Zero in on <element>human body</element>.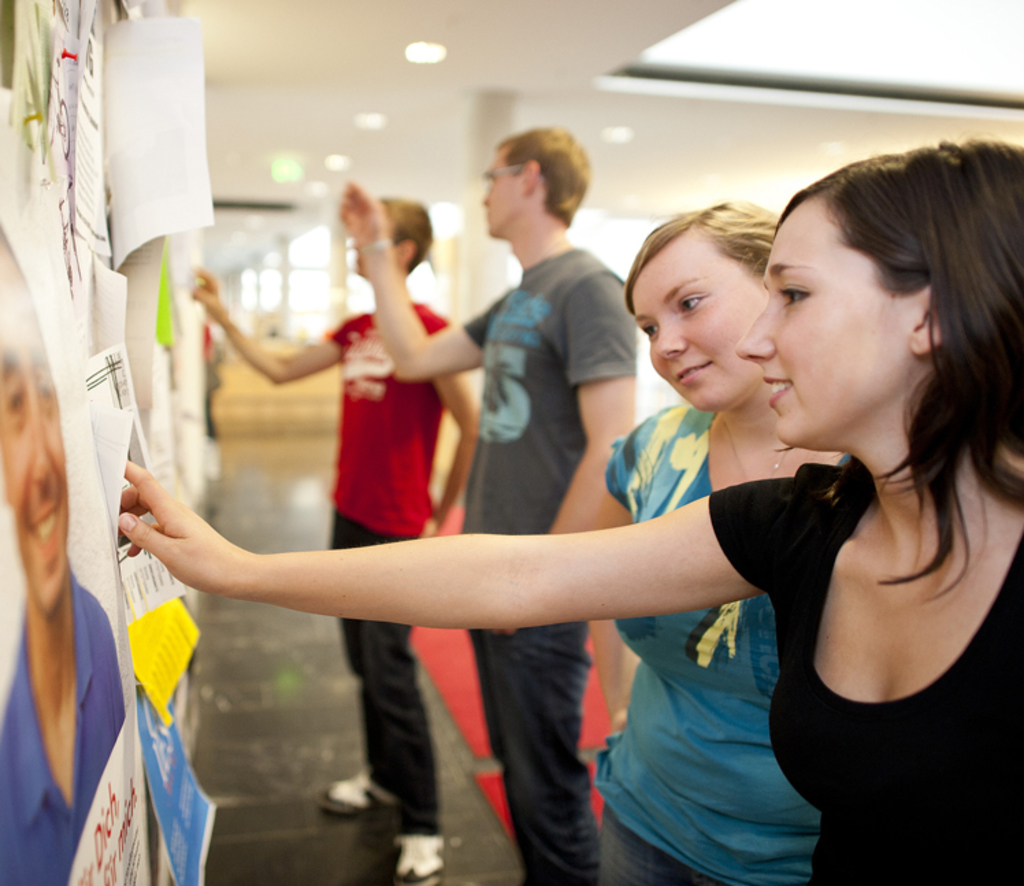
Zeroed in: BBox(601, 193, 867, 885).
